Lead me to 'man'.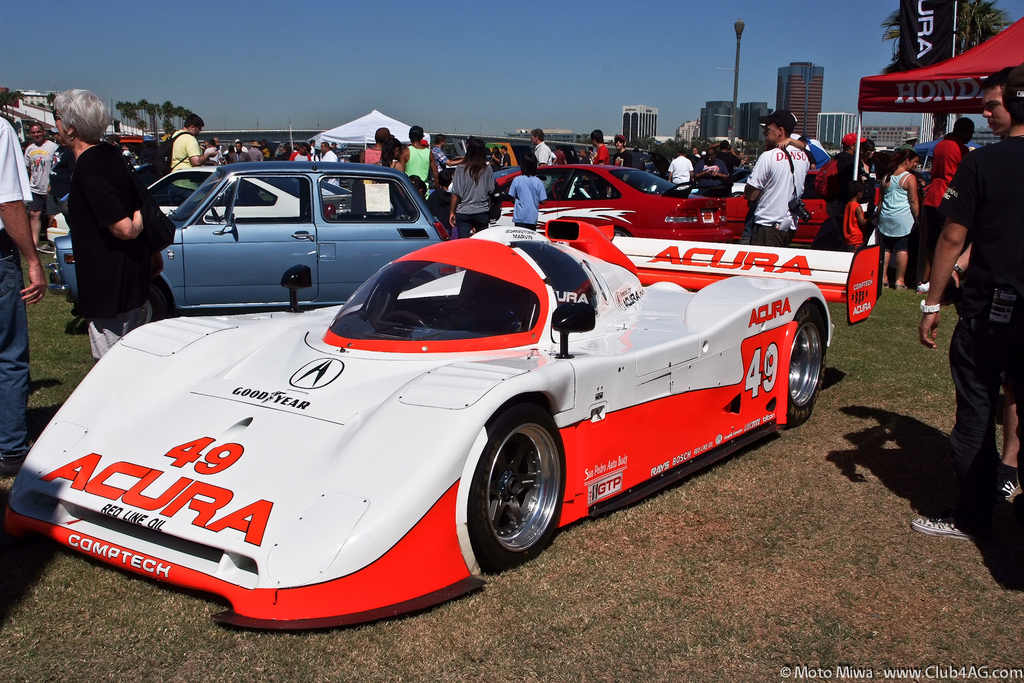
Lead to BBox(356, 126, 392, 170).
